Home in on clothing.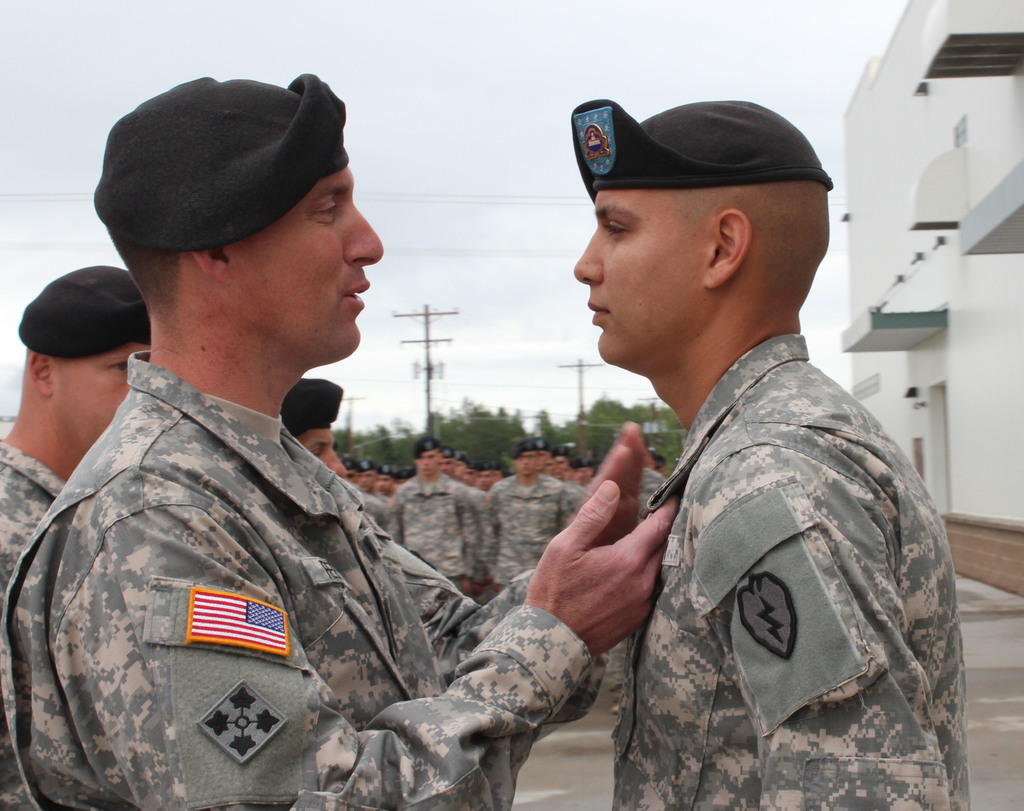
Homed in at bbox(0, 350, 616, 810).
